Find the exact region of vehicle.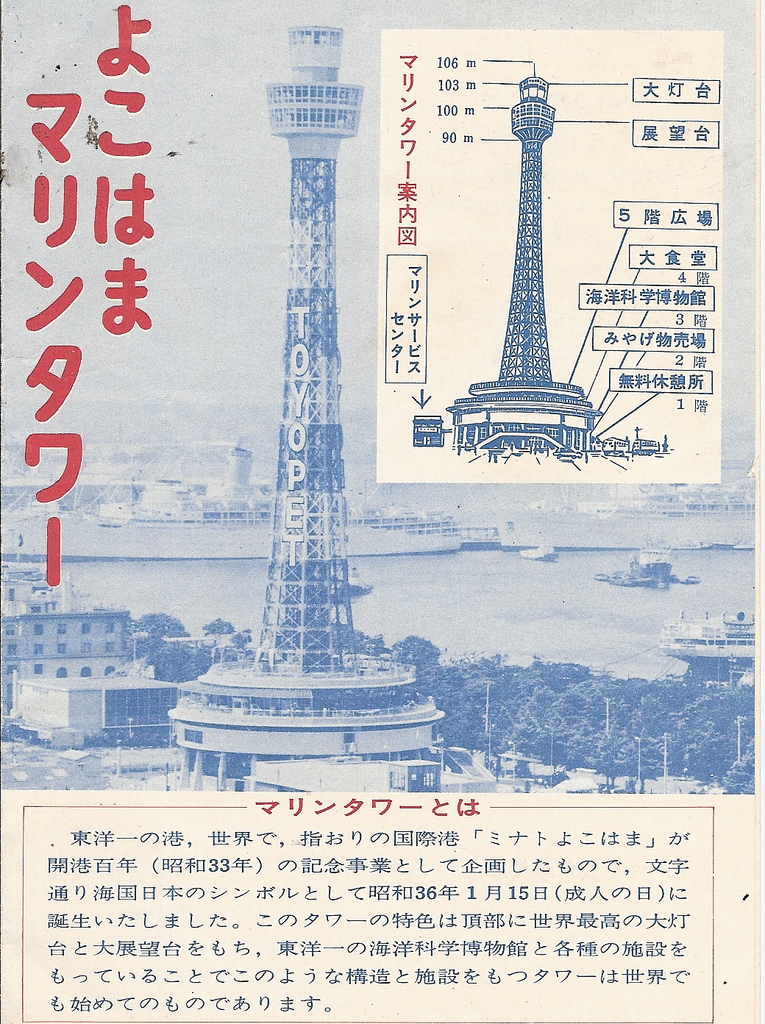
Exact region: [3, 440, 470, 564].
